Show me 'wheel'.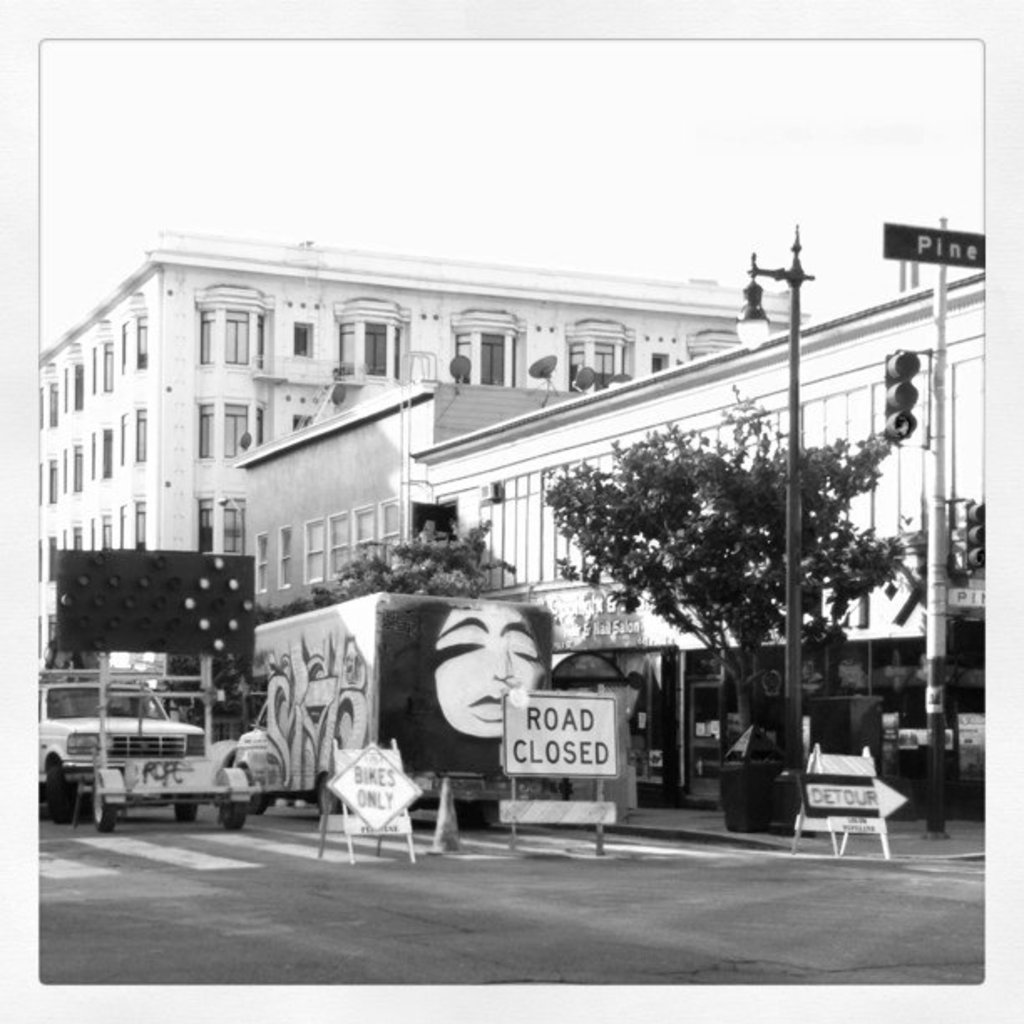
'wheel' is here: BBox(453, 791, 490, 830).
